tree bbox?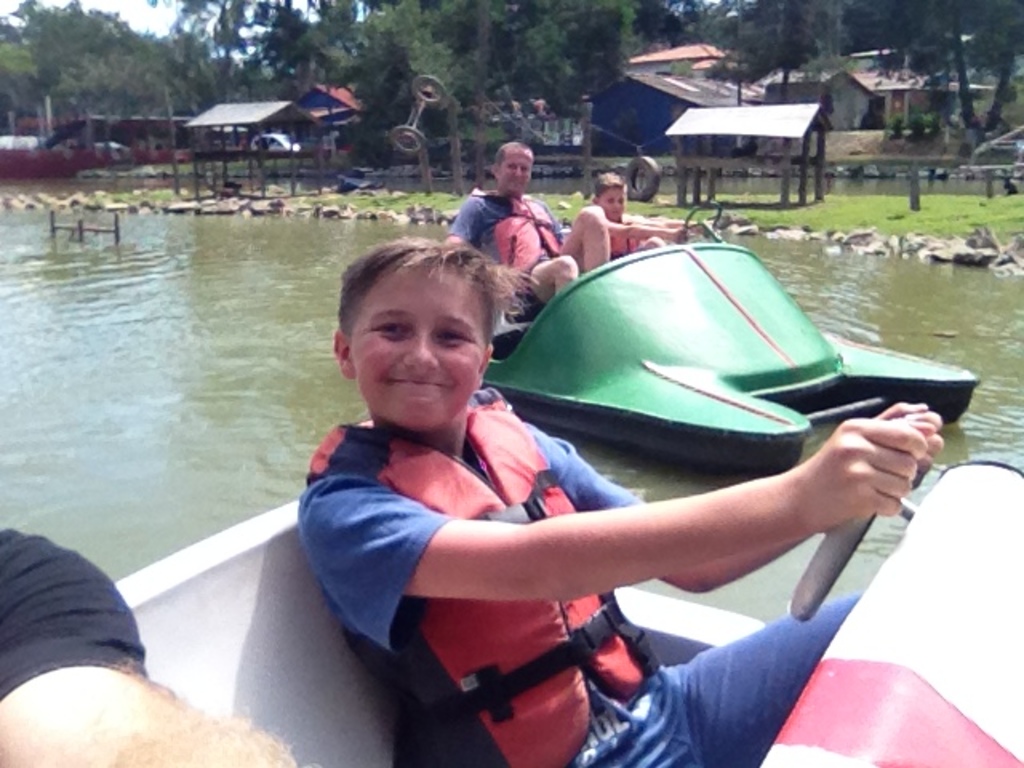
(774, 0, 958, 66)
